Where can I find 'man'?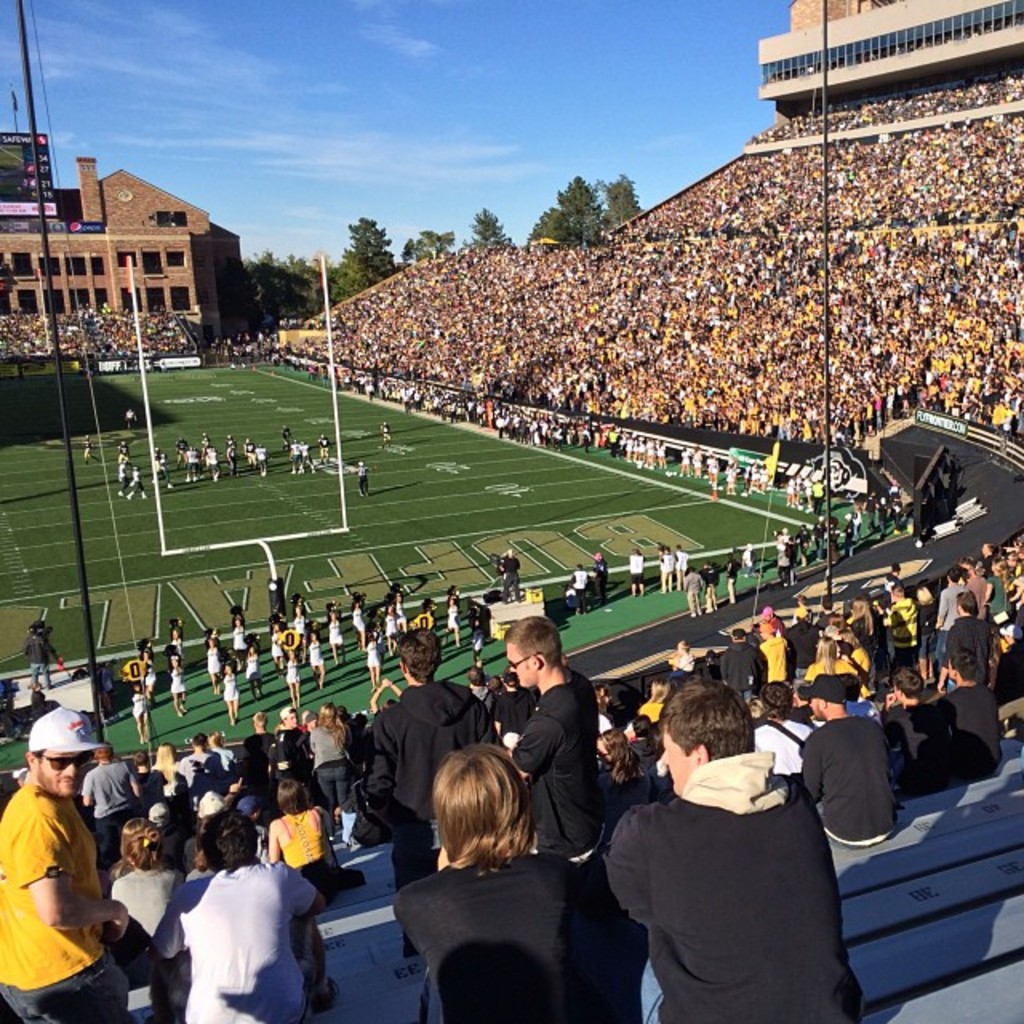
You can find it at crop(950, 586, 992, 675).
